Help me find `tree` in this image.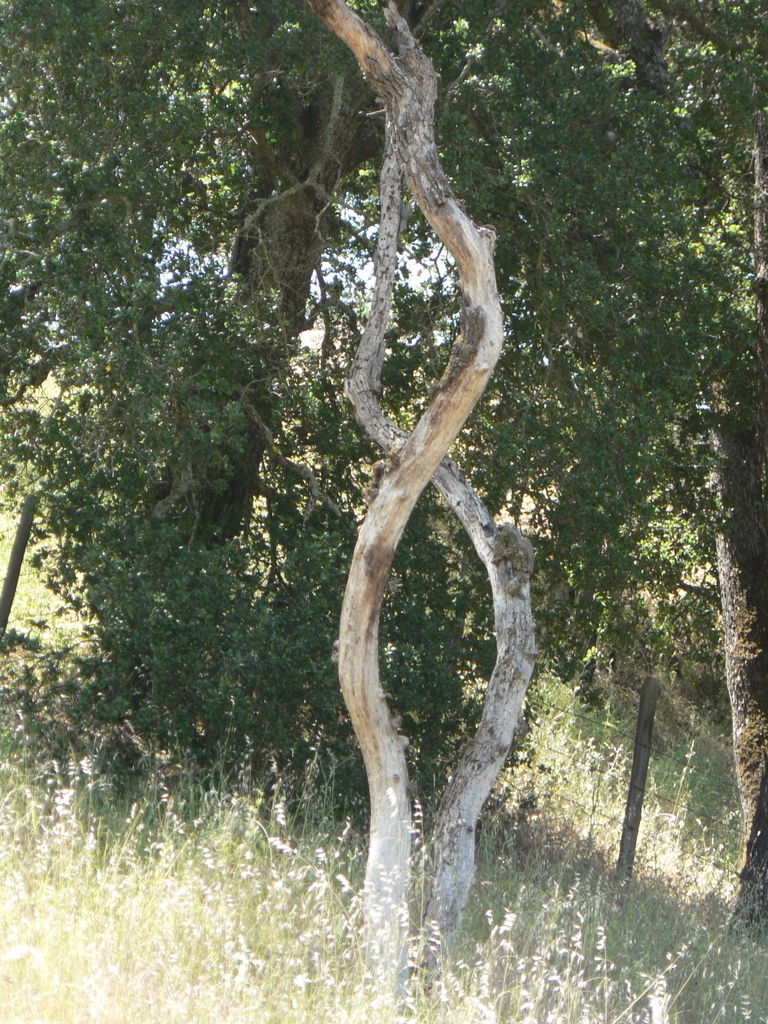
Found it: [left=82, top=3, right=503, bottom=687].
